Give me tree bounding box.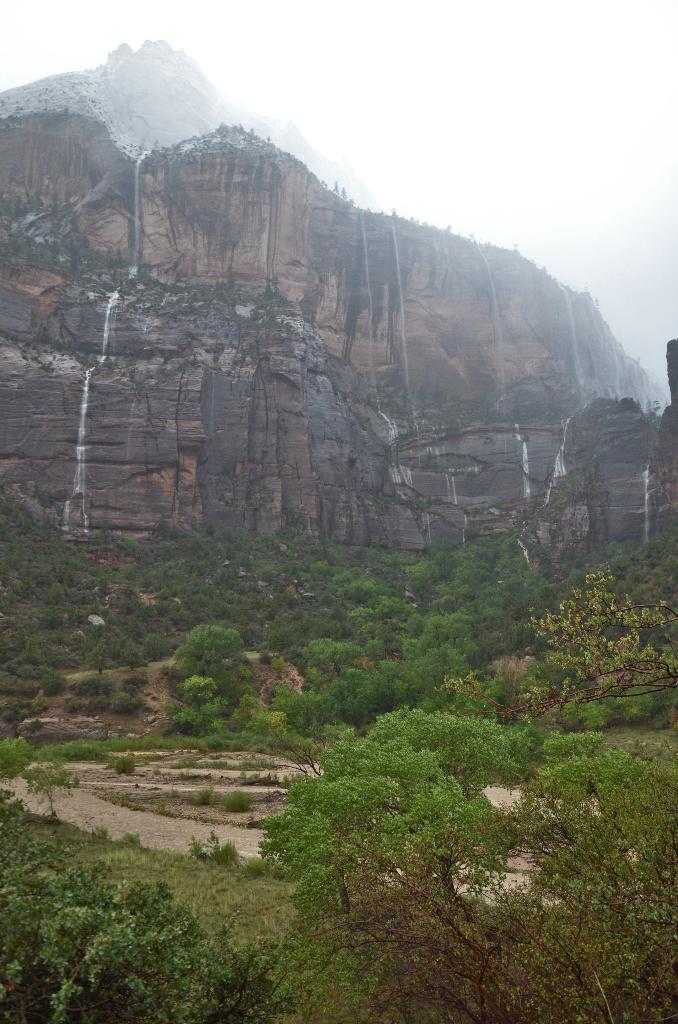
bbox=[171, 625, 258, 714].
